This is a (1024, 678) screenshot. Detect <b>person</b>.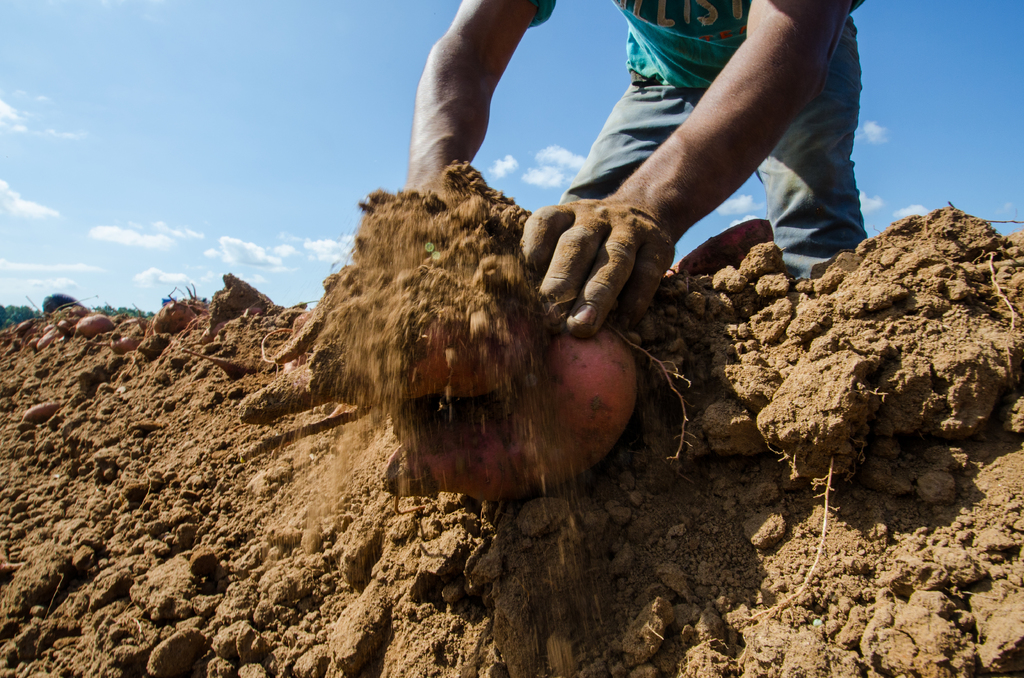
crop(477, 0, 876, 351).
